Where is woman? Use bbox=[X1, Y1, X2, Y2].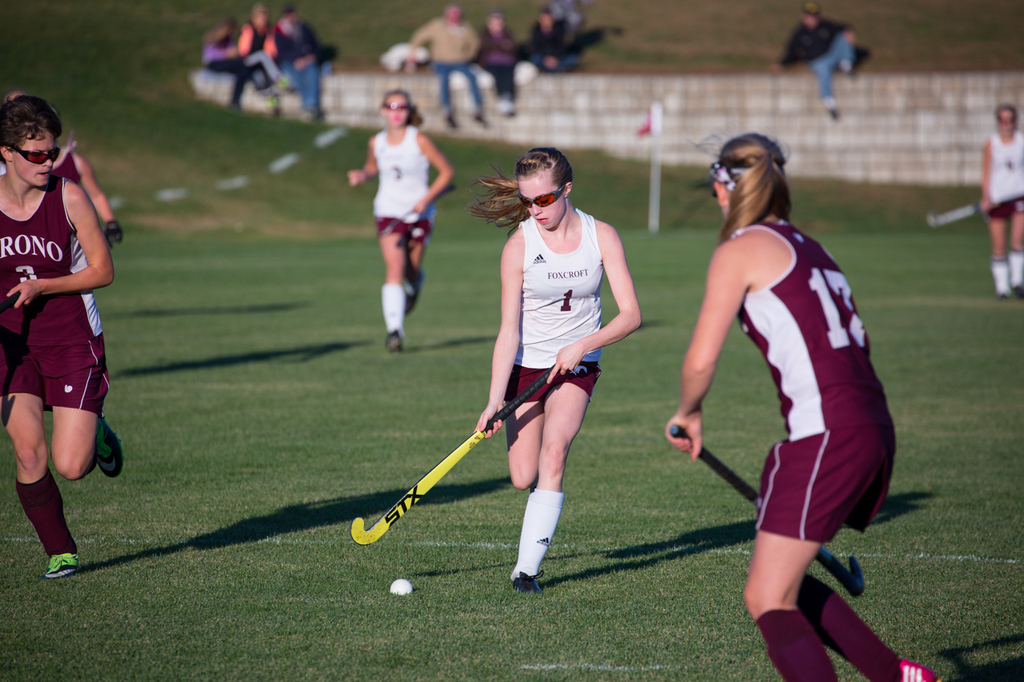
bbox=[466, 137, 647, 594].
